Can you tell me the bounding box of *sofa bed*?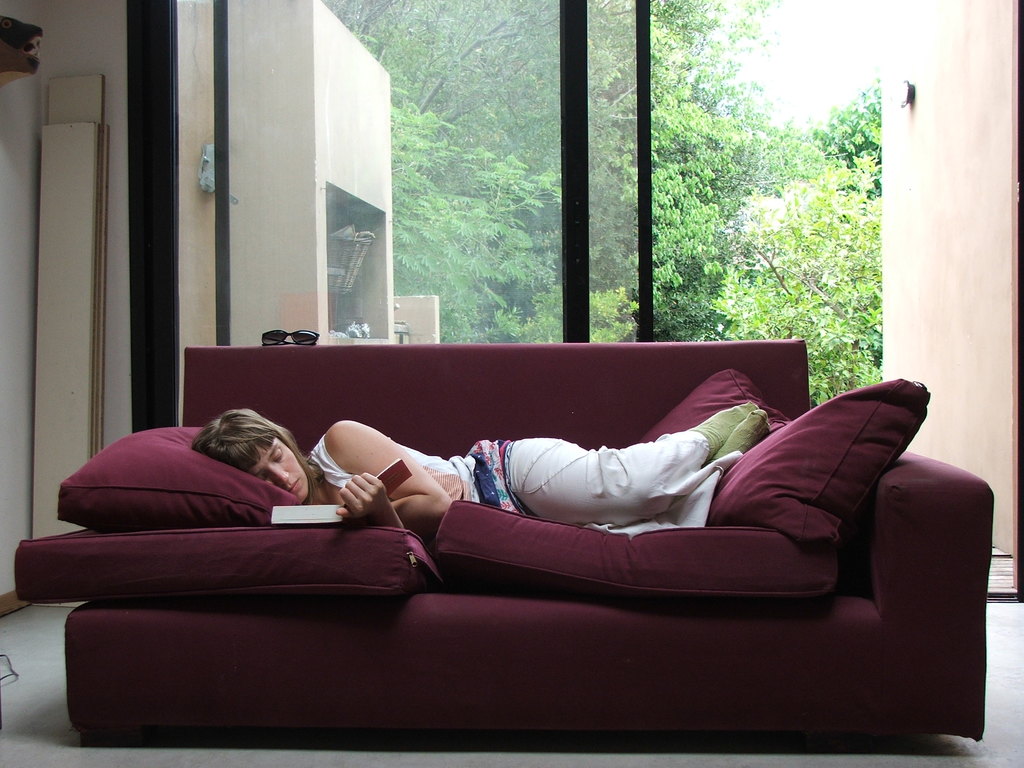
<region>14, 344, 998, 746</region>.
